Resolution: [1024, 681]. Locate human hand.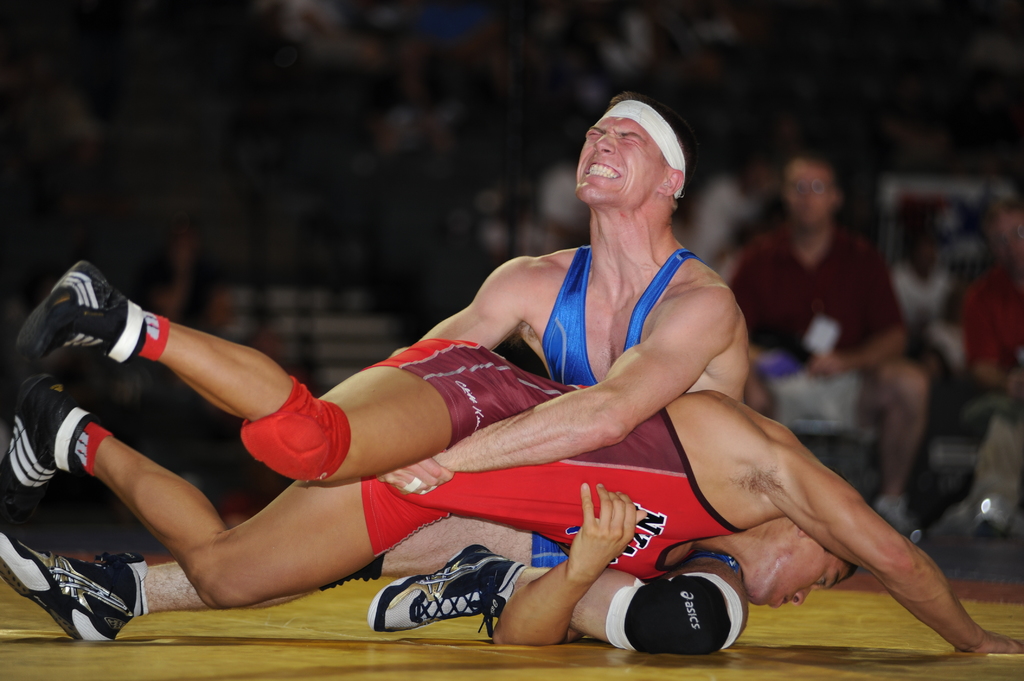
x1=952, y1=630, x2=1023, y2=656.
